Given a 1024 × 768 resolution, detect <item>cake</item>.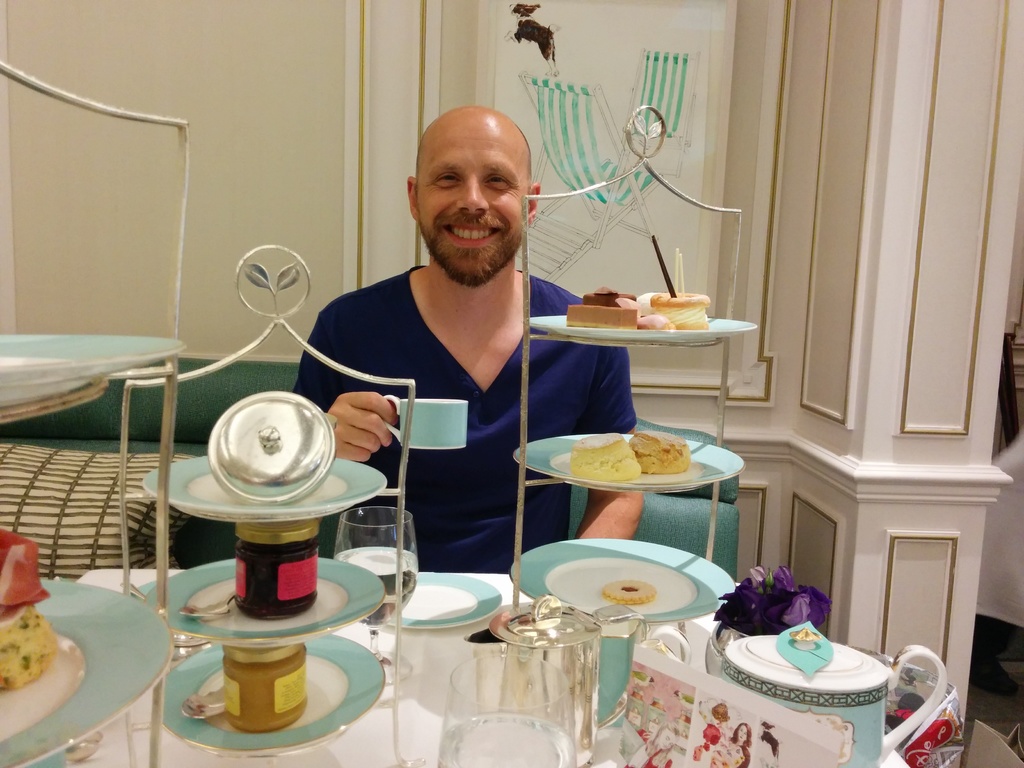
locate(572, 431, 641, 483).
